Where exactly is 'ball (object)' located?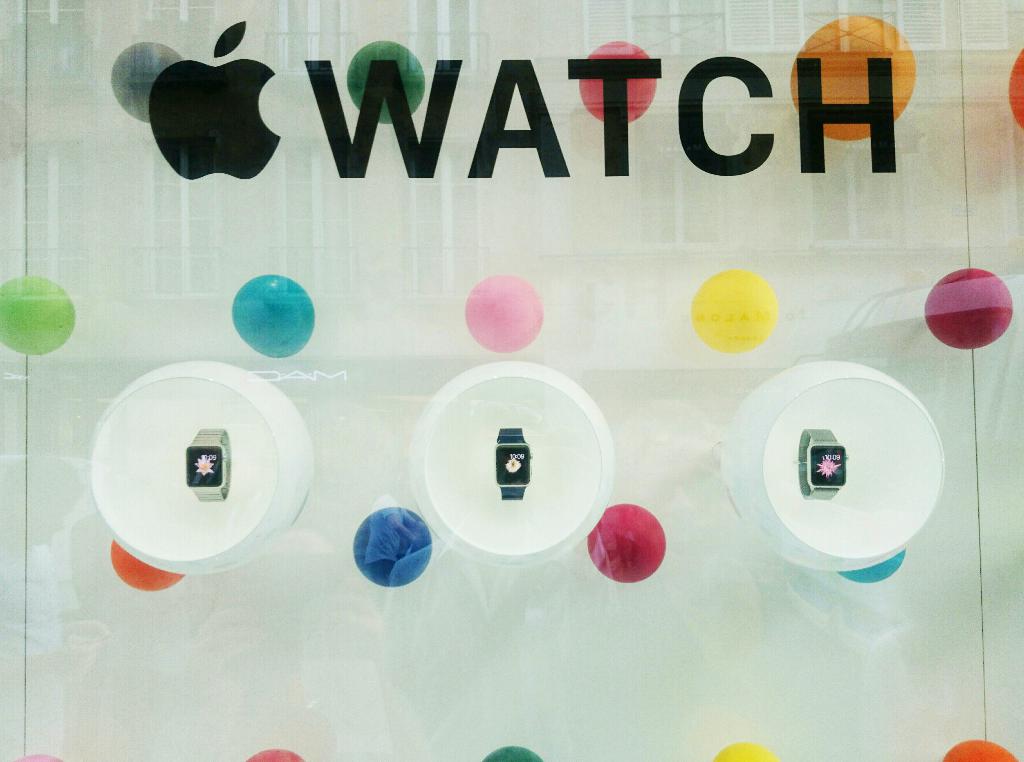
Its bounding box is bbox=[247, 749, 305, 761].
